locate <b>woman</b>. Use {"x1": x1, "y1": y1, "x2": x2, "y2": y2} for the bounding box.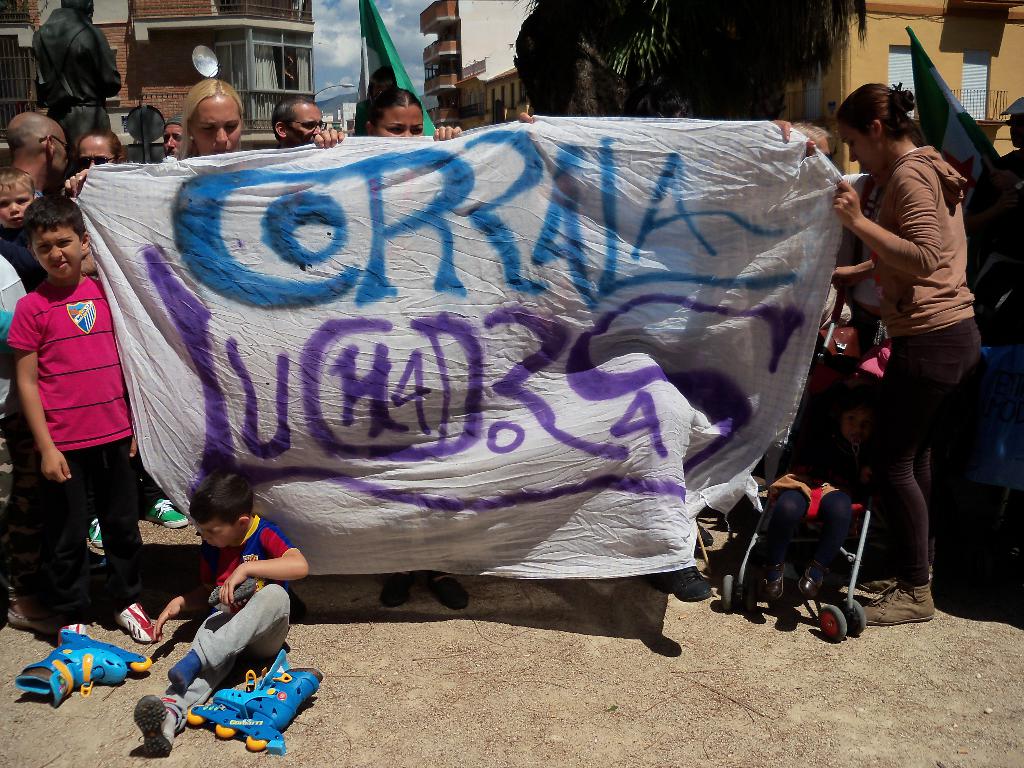
{"x1": 313, "y1": 86, "x2": 467, "y2": 148}.
